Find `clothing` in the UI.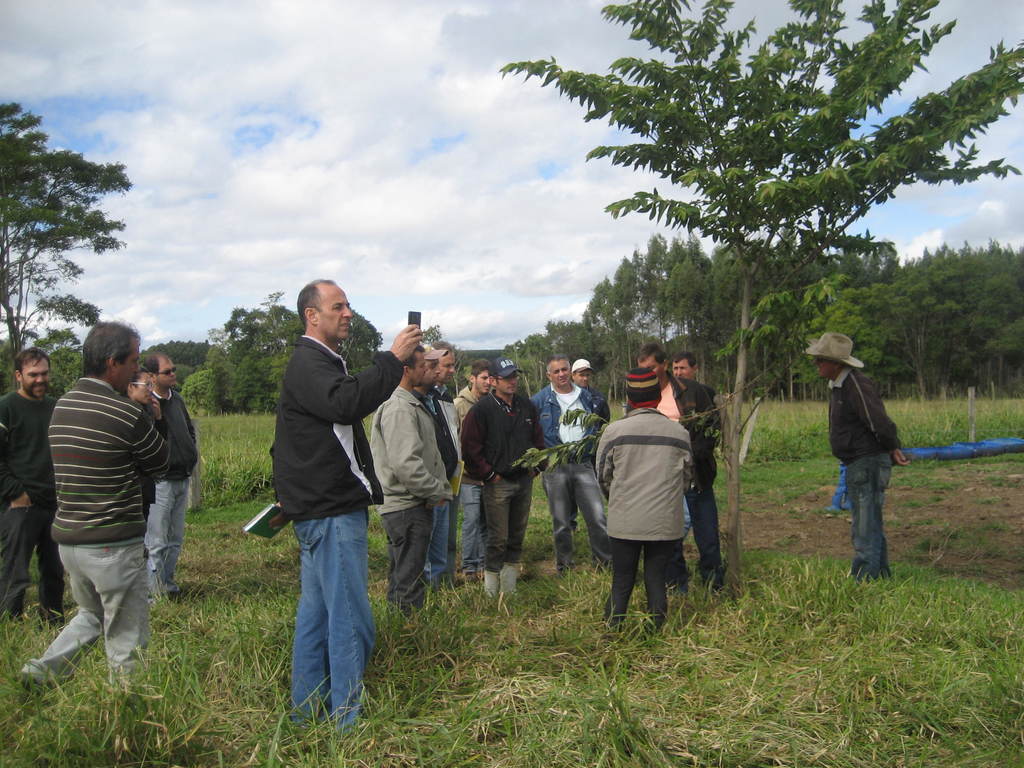
UI element at BBox(275, 327, 396, 508).
